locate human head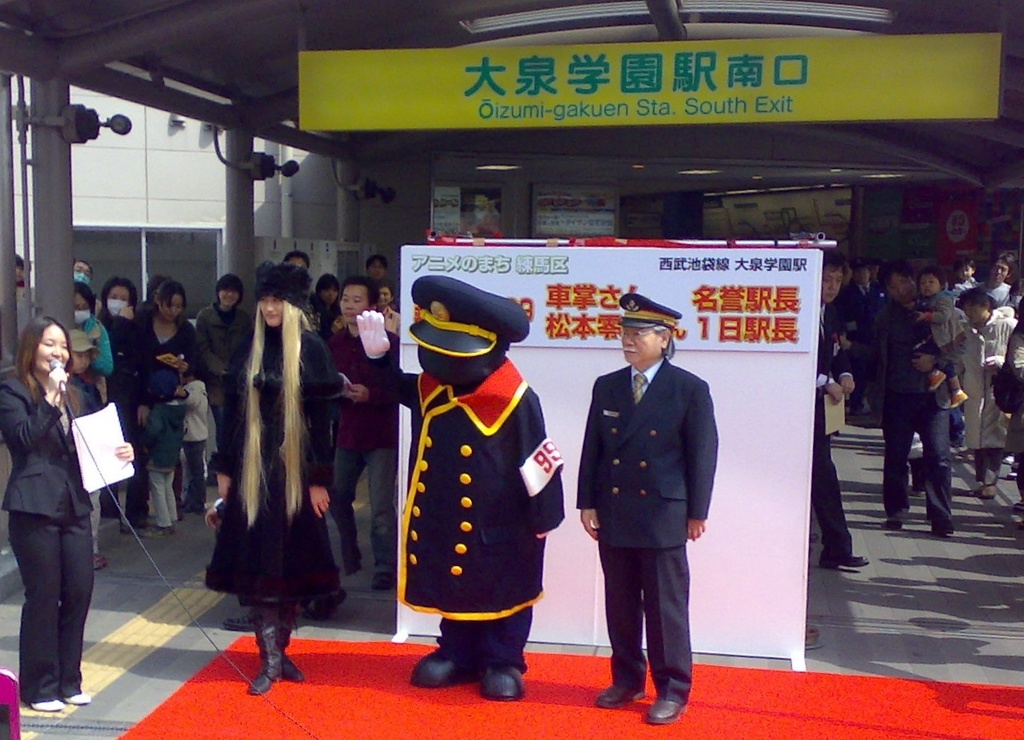
l=17, t=317, r=73, b=378
